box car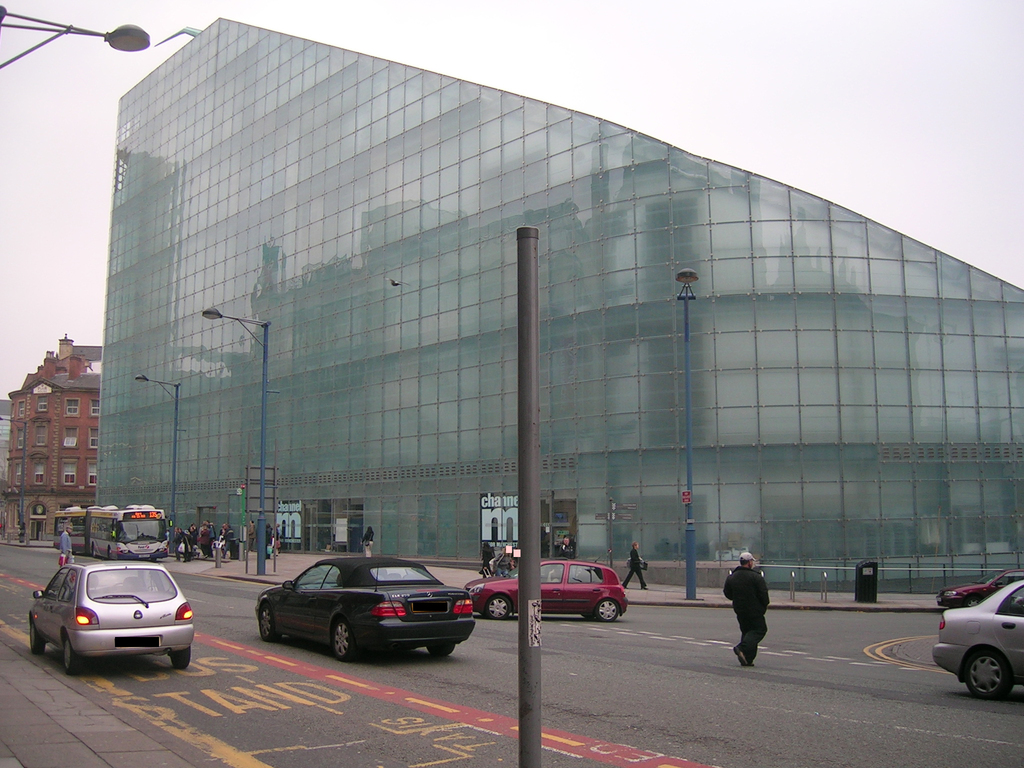
region(27, 559, 195, 671)
